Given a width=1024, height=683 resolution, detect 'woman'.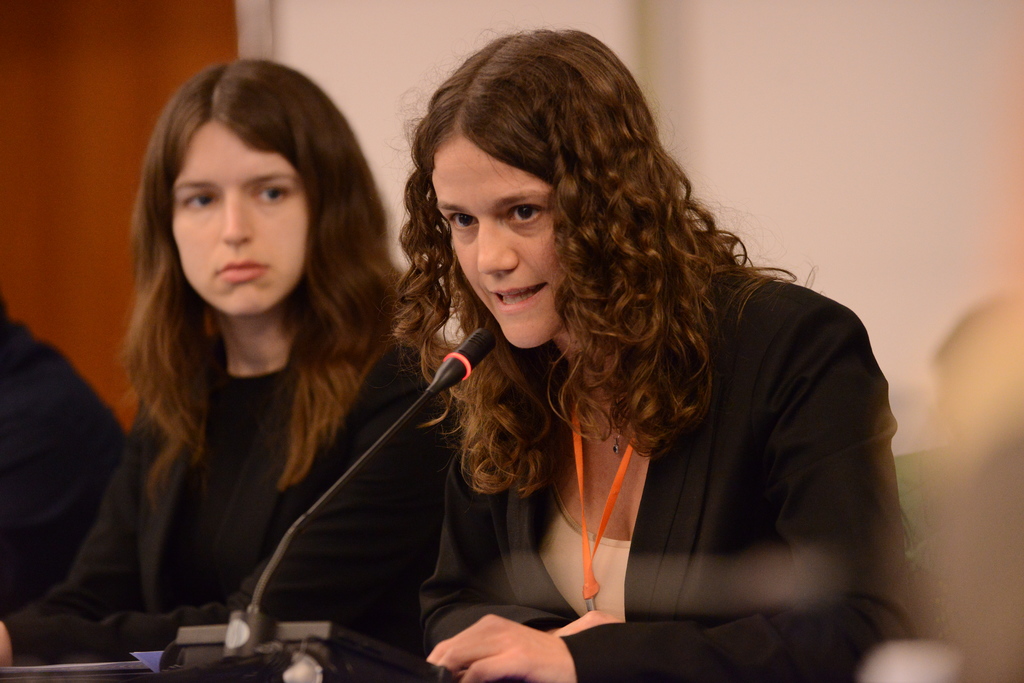
x1=344 y1=32 x2=890 y2=673.
